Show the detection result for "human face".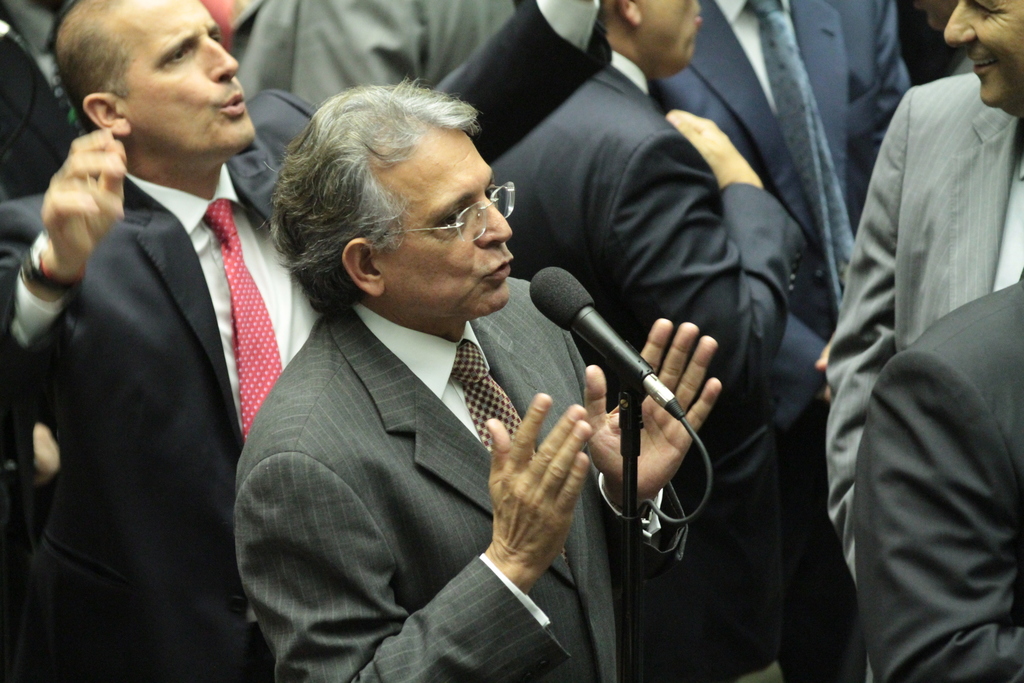
(x1=109, y1=0, x2=255, y2=158).
